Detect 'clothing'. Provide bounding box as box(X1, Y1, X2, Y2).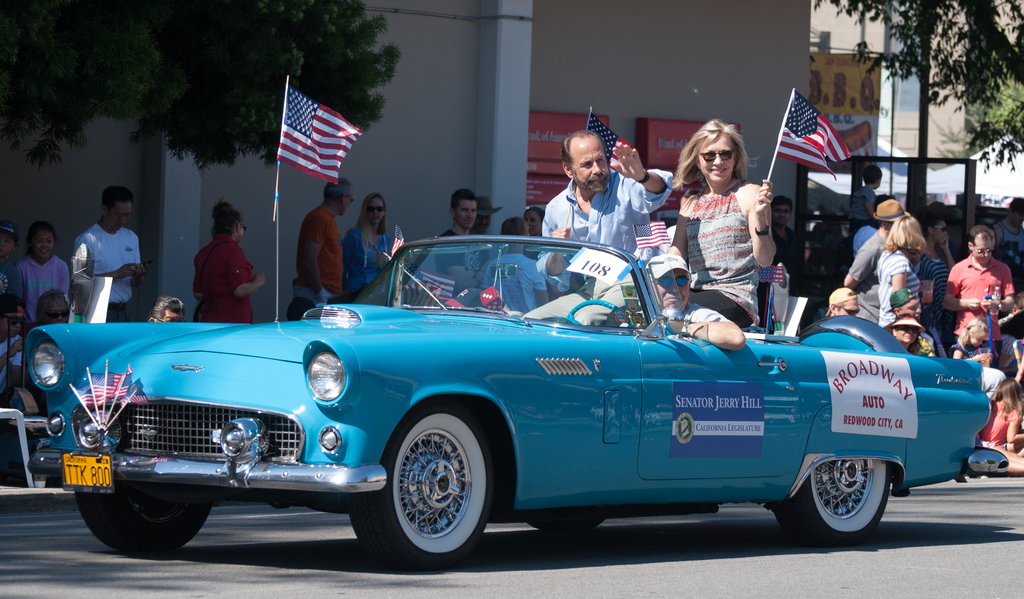
box(343, 225, 394, 297).
